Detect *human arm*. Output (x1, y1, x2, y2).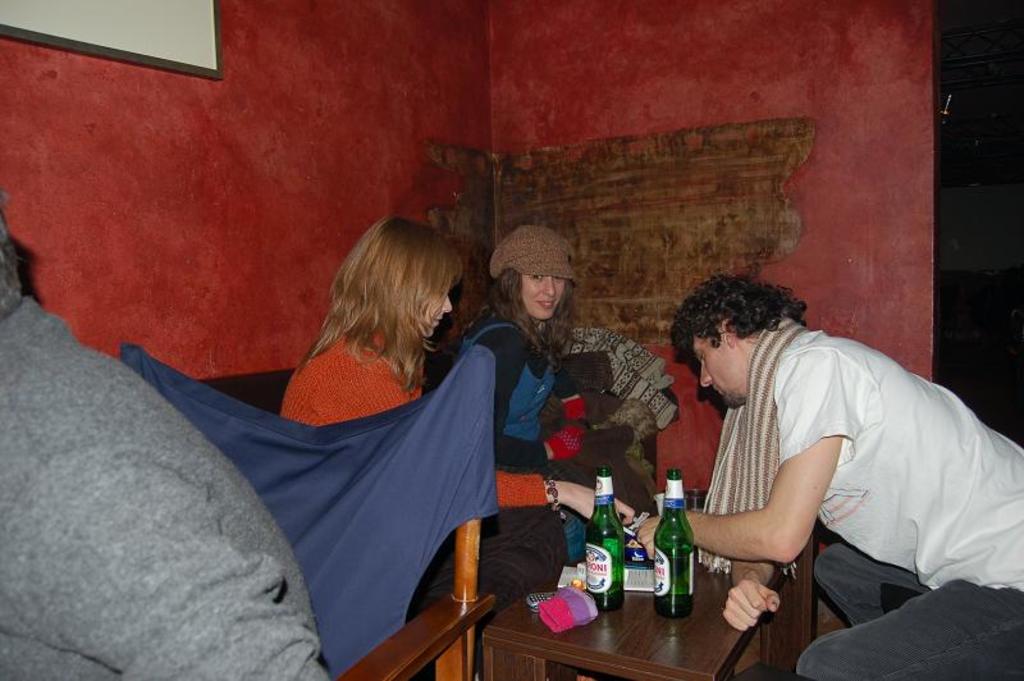
(543, 348, 595, 429).
